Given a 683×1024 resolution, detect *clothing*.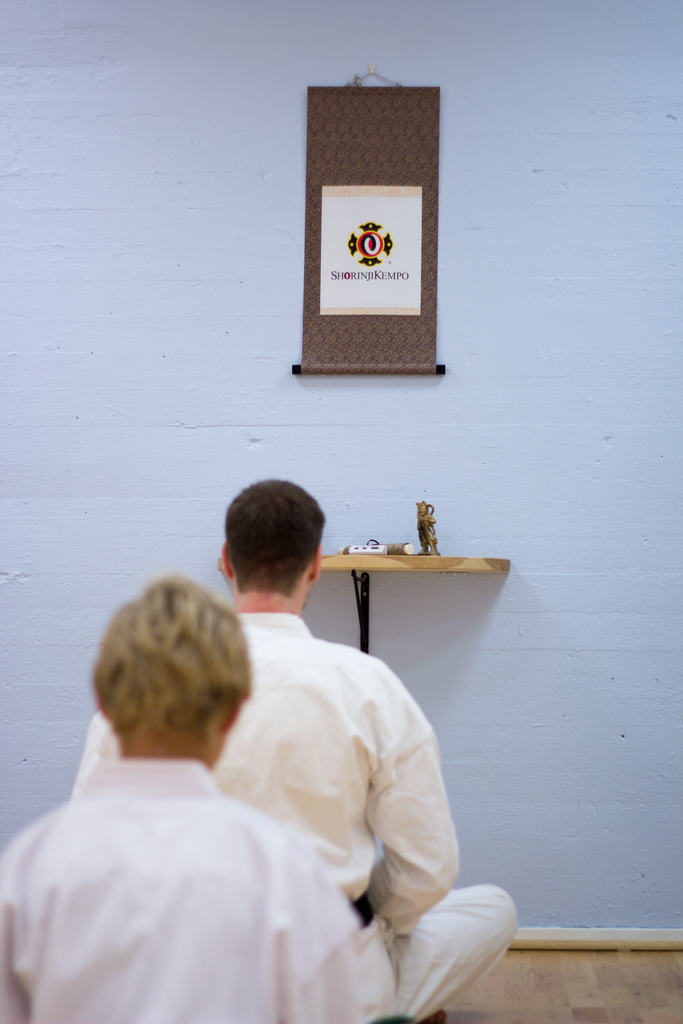
[0, 758, 386, 1023].
